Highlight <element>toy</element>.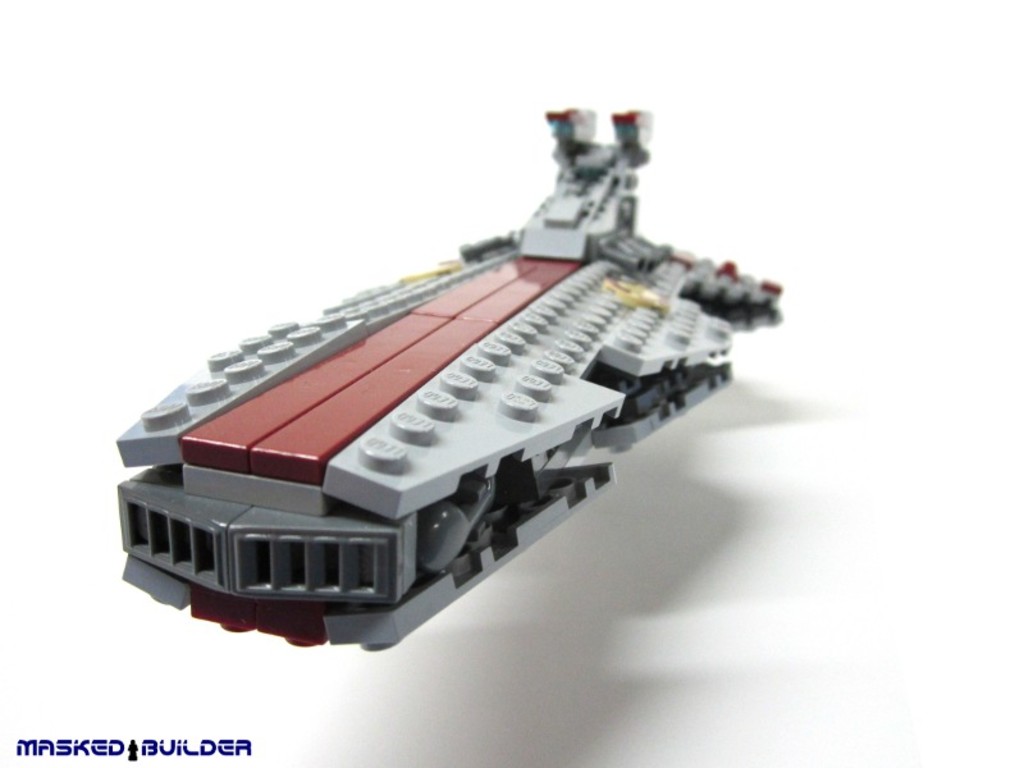
Highlighted region: Rect(49, 113, 800, 626).
